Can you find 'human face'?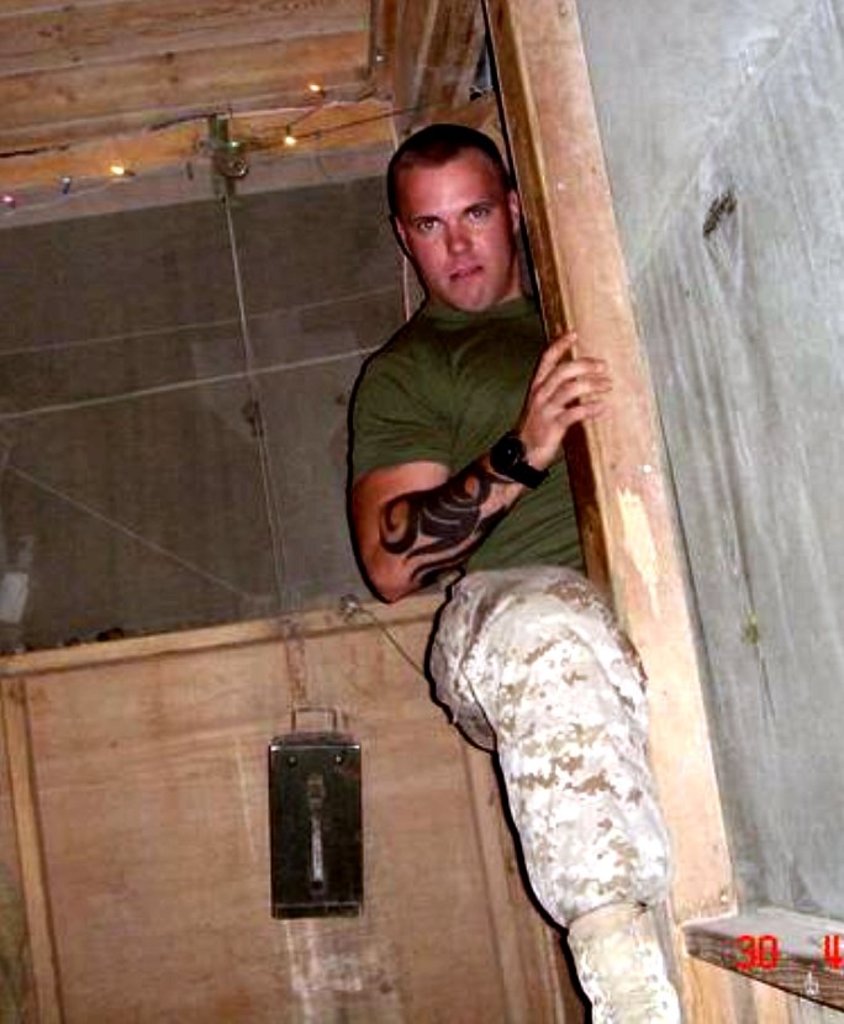
Yes, bounding box: x1=407 y1=151 x2=511 y2=303.
